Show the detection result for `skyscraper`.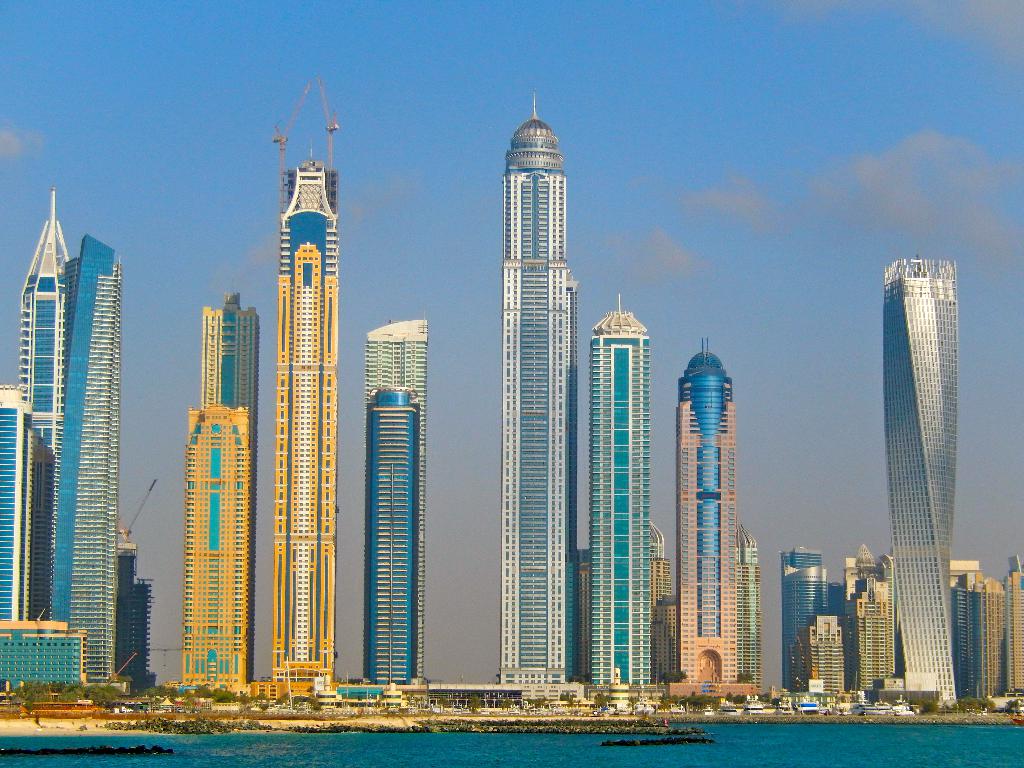
<bbox>0, 380, 54, 696</bbox>.
